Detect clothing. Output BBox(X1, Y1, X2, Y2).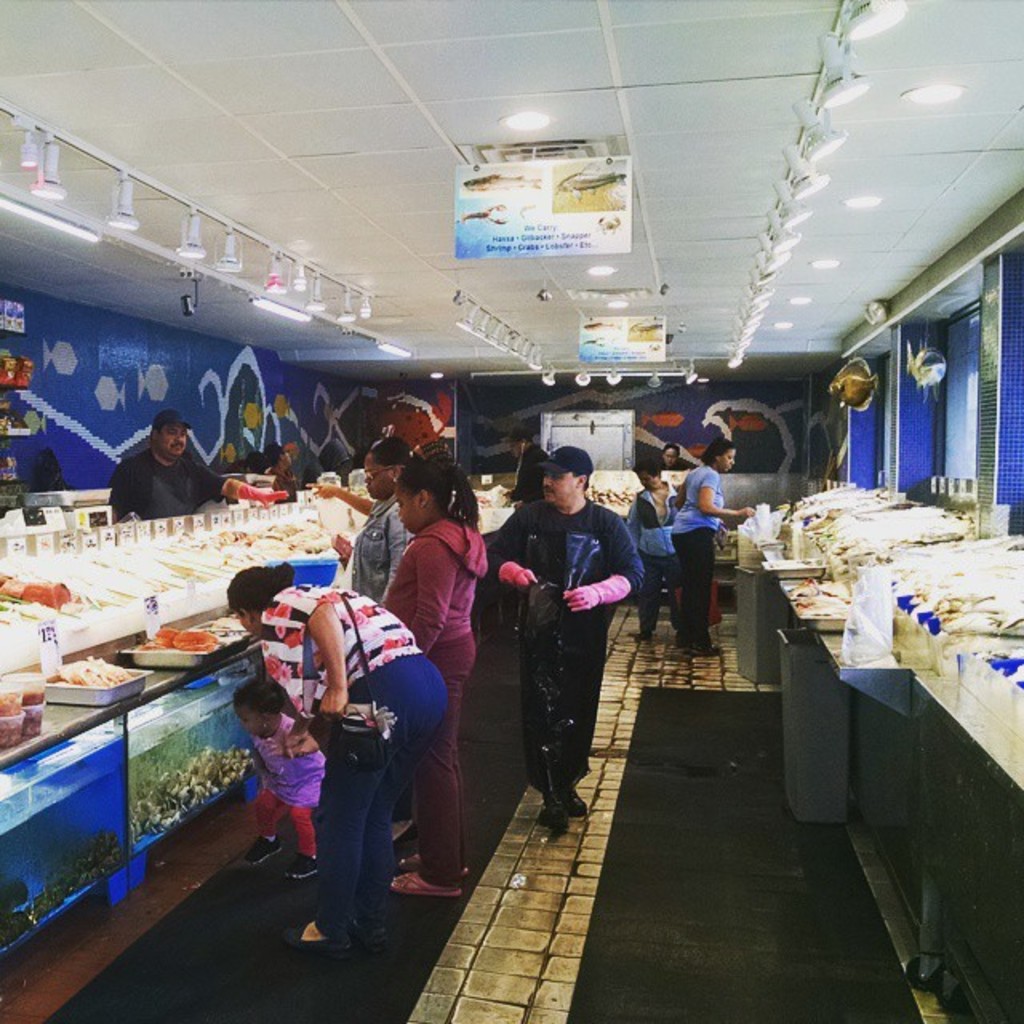
BBox(258, 581, 445, 946).
